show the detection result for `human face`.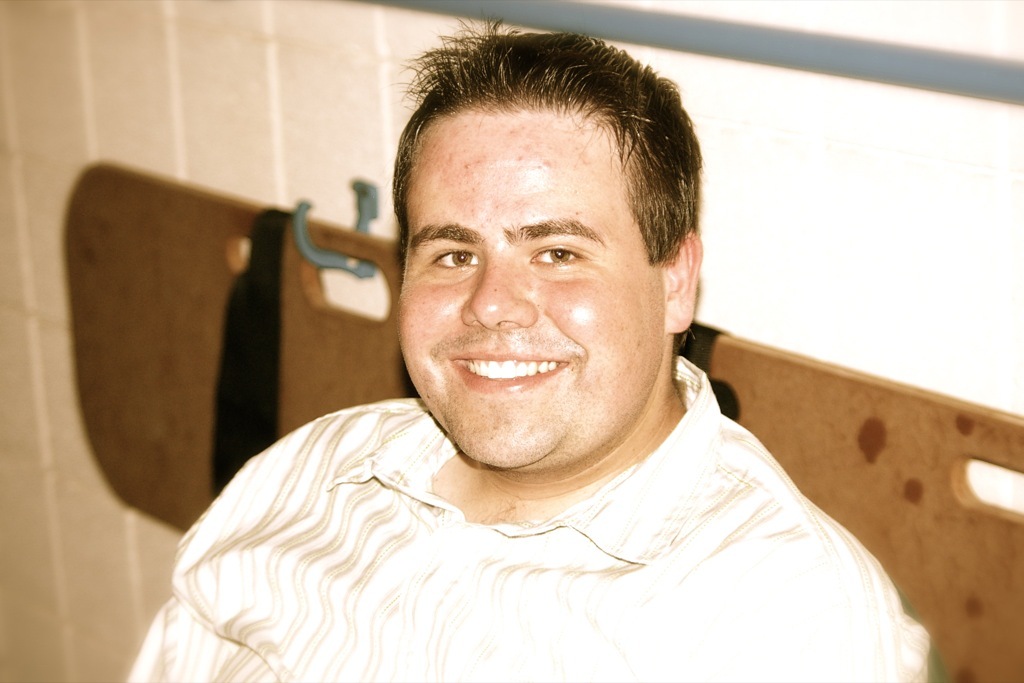
[397,110,663,469].
